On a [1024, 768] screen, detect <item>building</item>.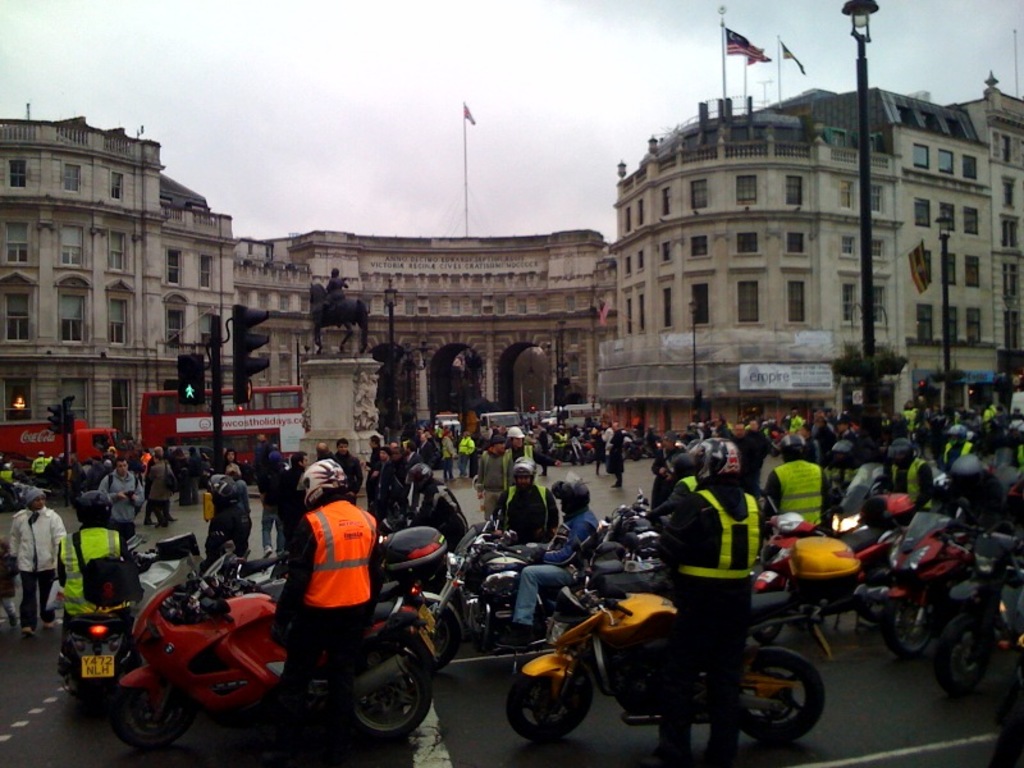
pyautogui.locateOnScreen(238, 104, 620, 438).
